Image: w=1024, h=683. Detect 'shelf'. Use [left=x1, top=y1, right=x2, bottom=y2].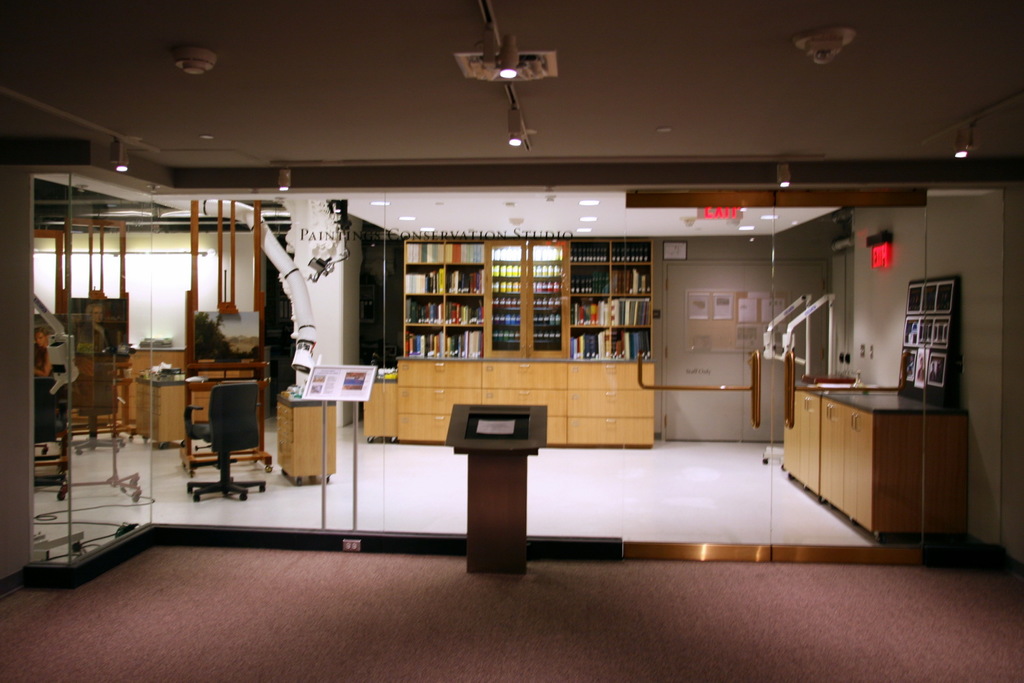
[left=451, top=337, right=477, bottom=355].
